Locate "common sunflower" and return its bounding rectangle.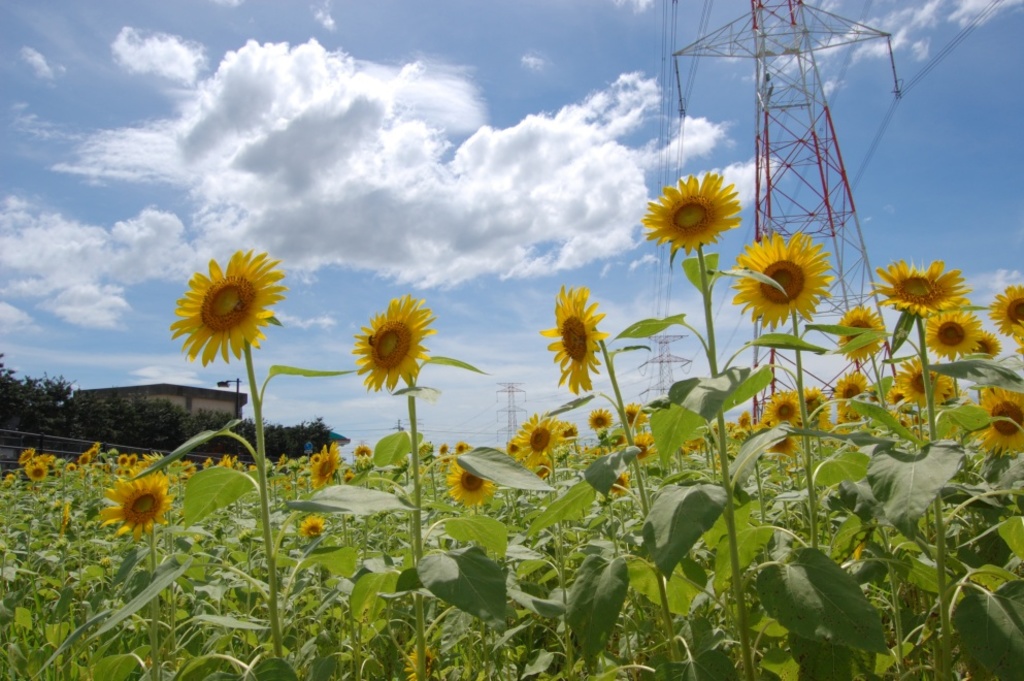
rect(764, 387, 800, 432).
